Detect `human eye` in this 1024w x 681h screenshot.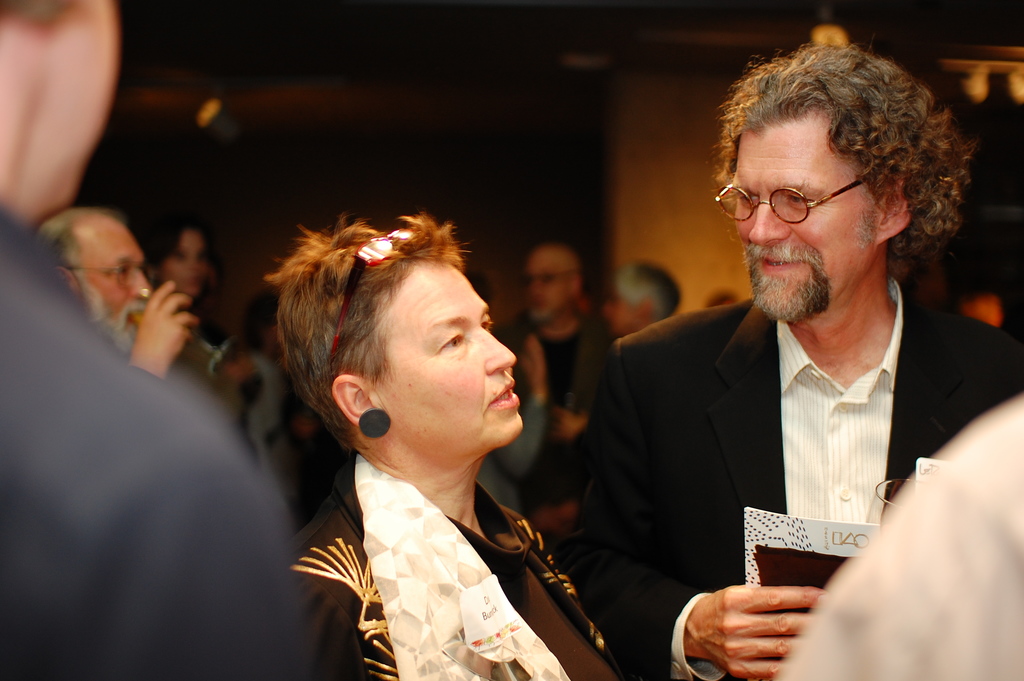
Detection: <region>732, 188, 762, 206</region>.
